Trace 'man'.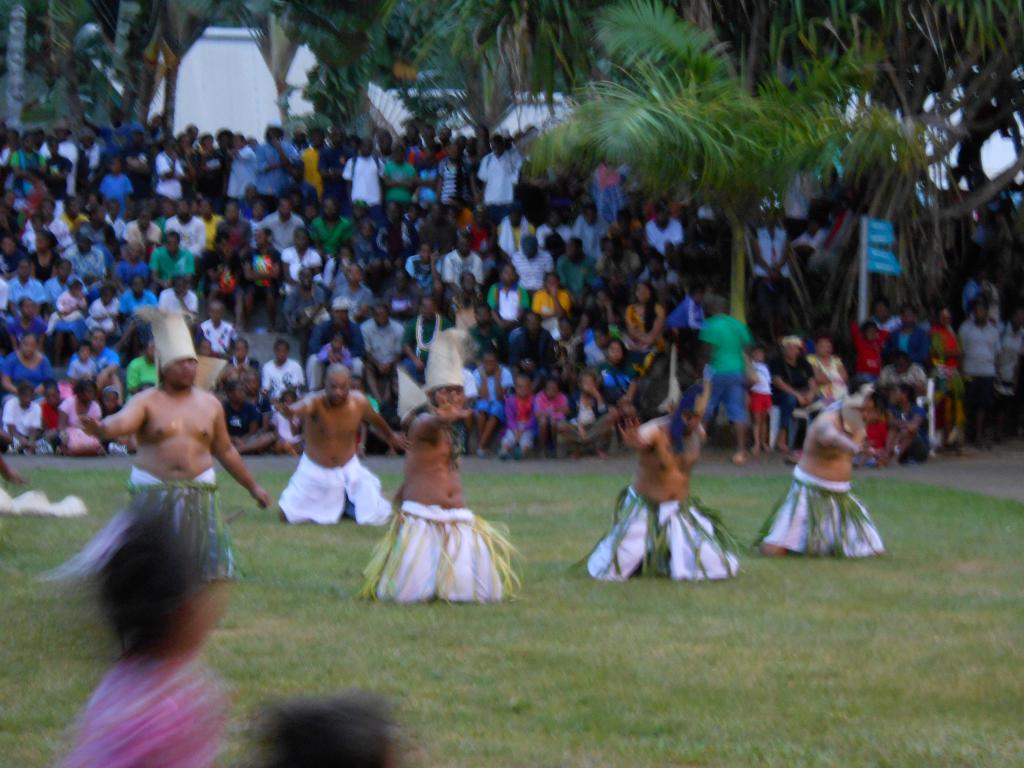
Traced to x1=54 y1=323 x2=259 y2=723.
